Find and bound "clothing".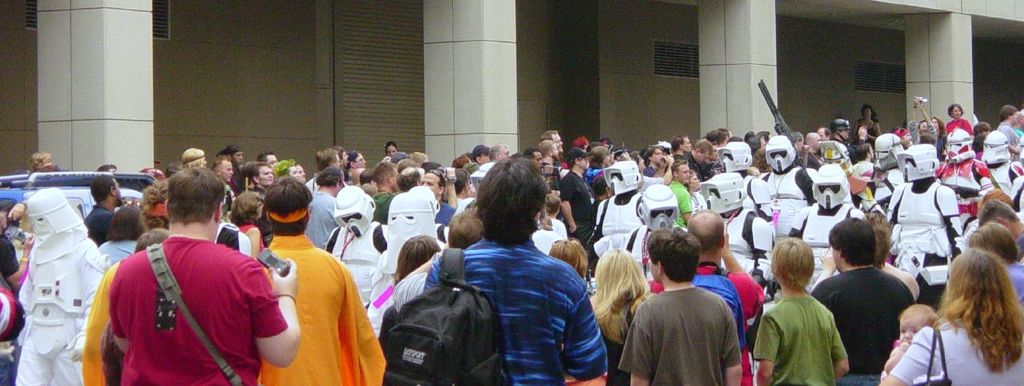
Bound: box(724, 206, 778, 281).
